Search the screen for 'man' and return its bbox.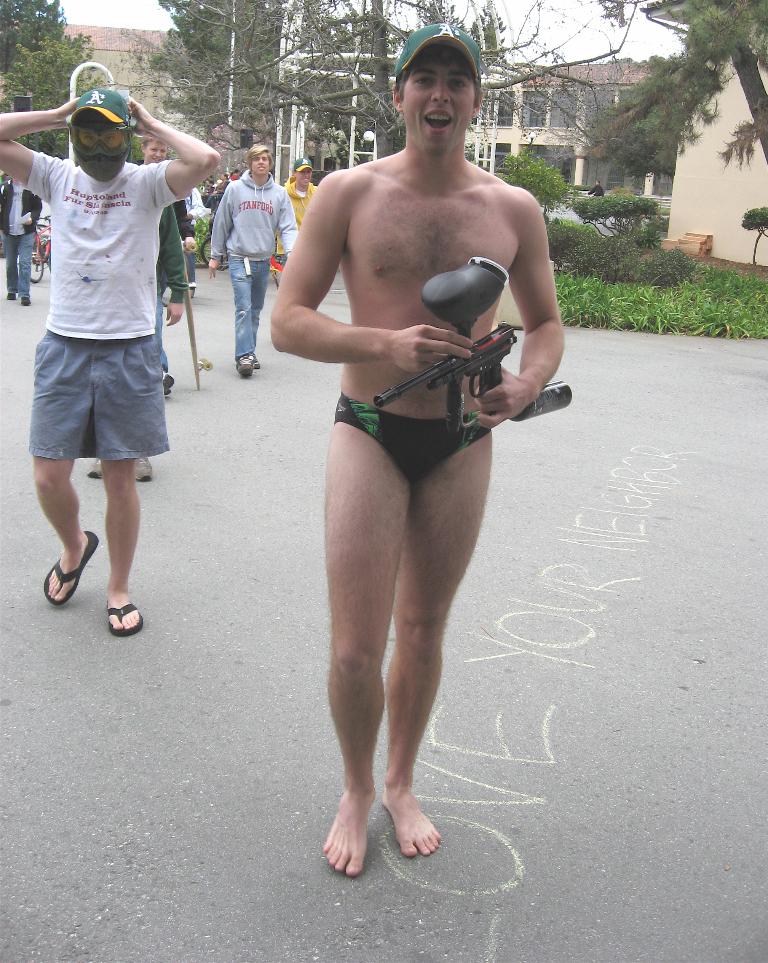
Found: detection(135, 136, 196, 306).
